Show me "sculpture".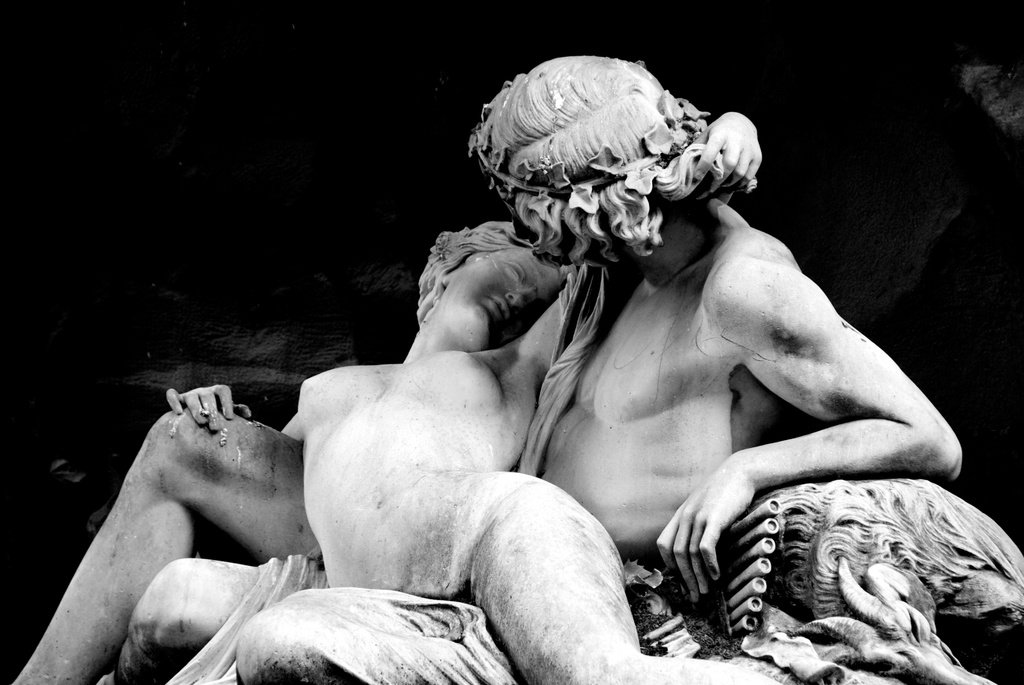
"sculpture" is here: 5, 56, 961, 684.
